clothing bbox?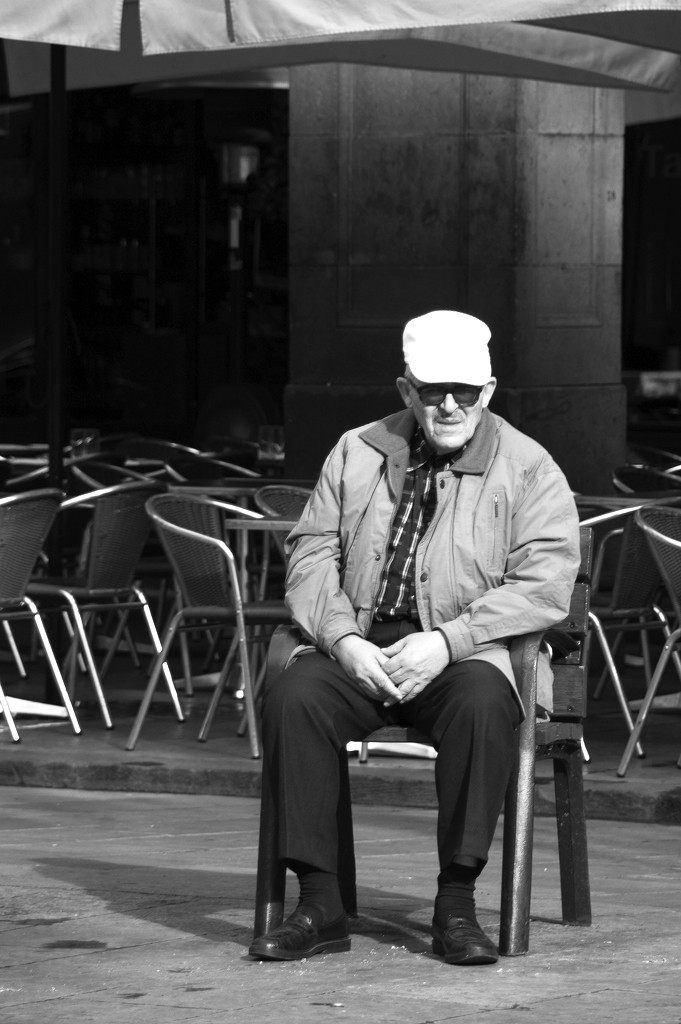
box=[271, 355, 597, 880]
